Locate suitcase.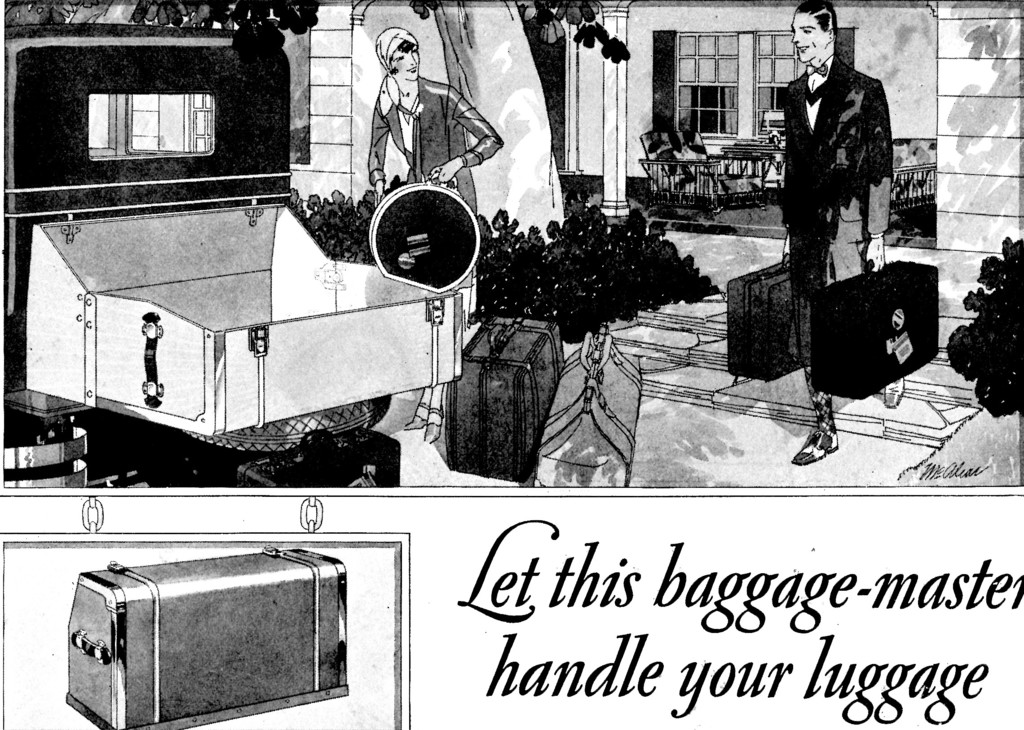
Bounding box: bbox(447, 314, 567, 480).
